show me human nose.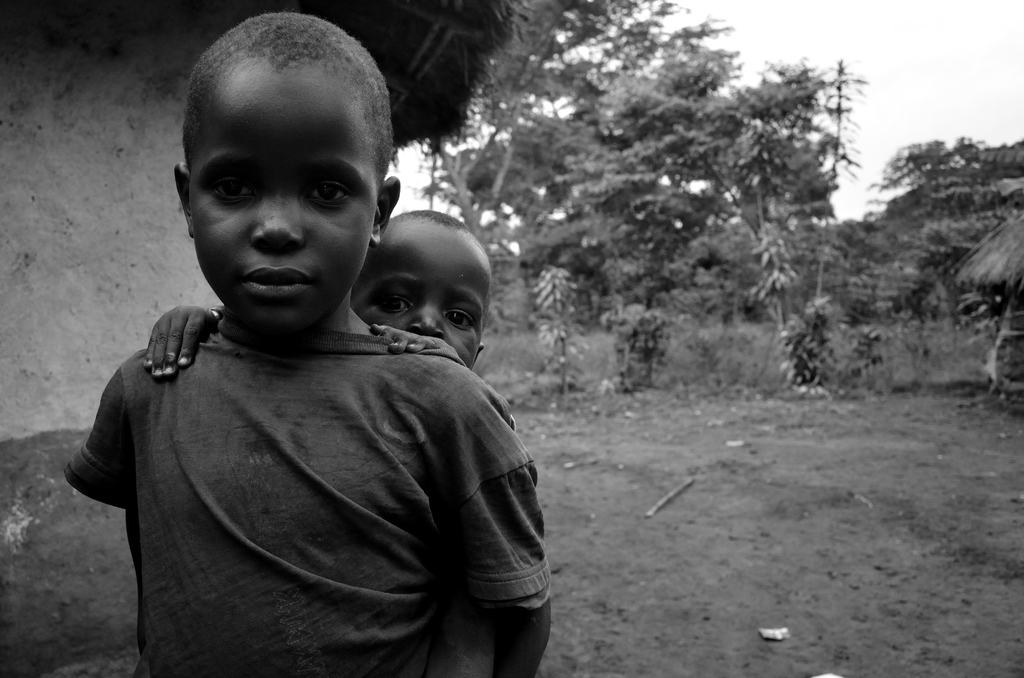
human nose is here: <bbox>237, 172, 308, 245</bbox>.
